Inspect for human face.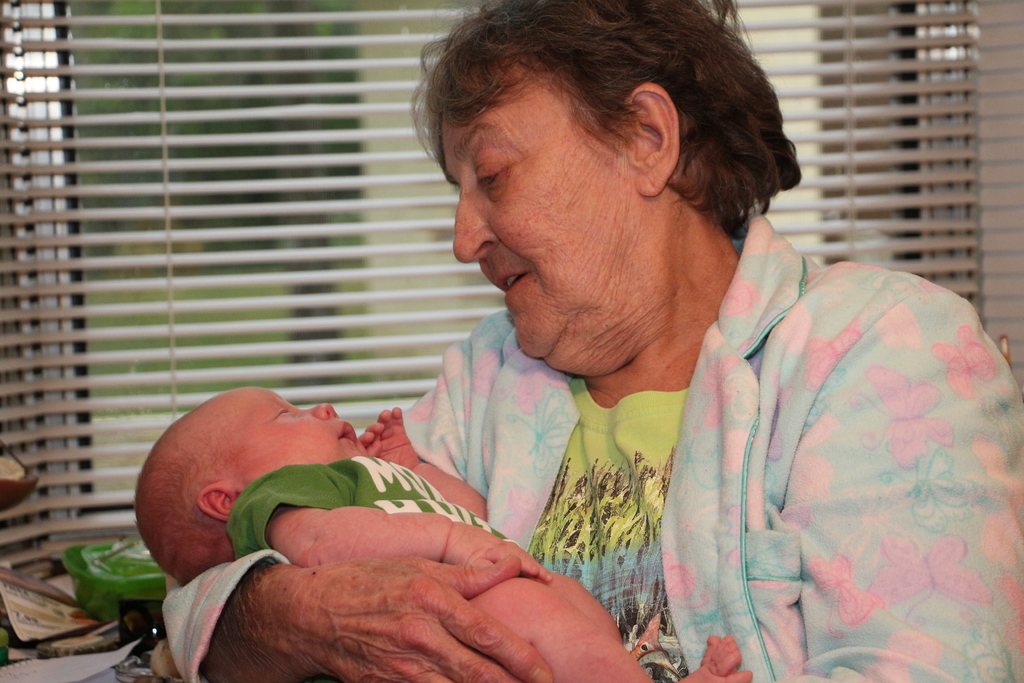
Inspection: (454, 58, 635, 356).
